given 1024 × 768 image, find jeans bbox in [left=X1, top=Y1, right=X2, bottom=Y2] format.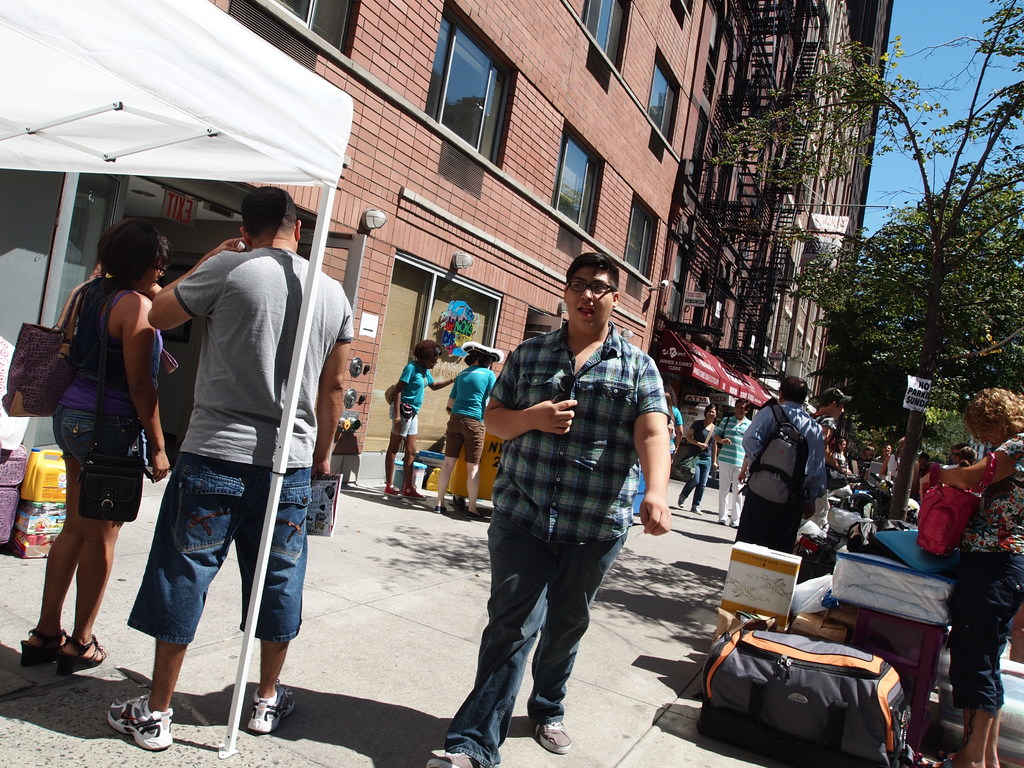
[left=127, top=446, right=310, bottom=644].
